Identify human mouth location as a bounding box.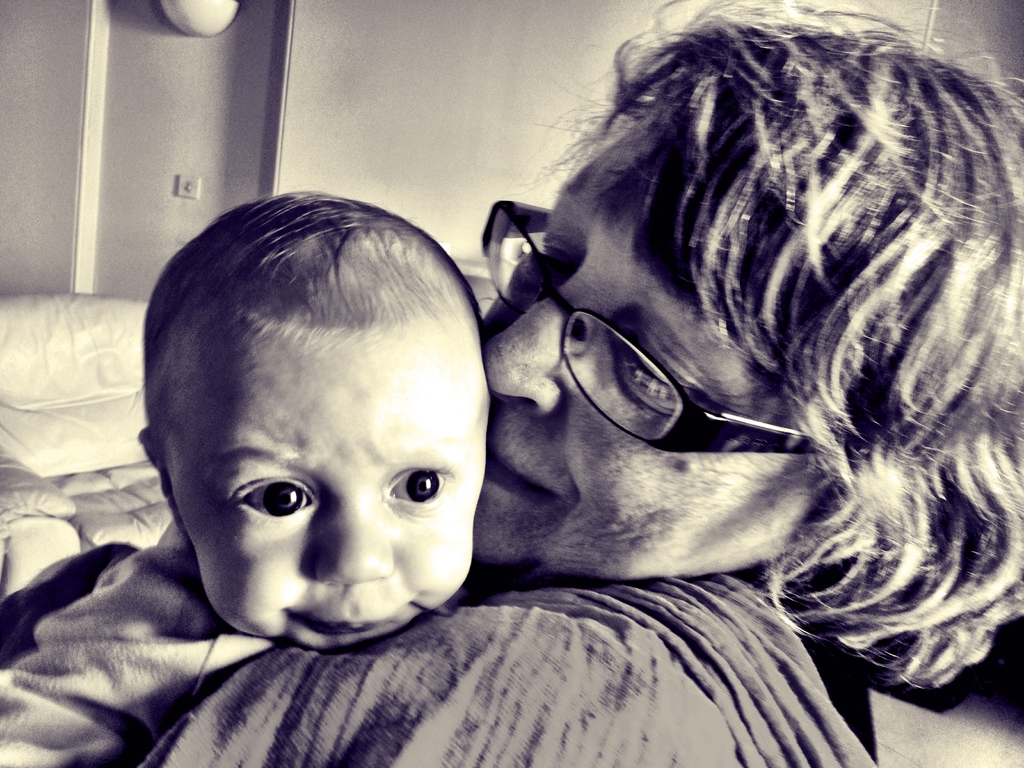
292/600/411/637.
